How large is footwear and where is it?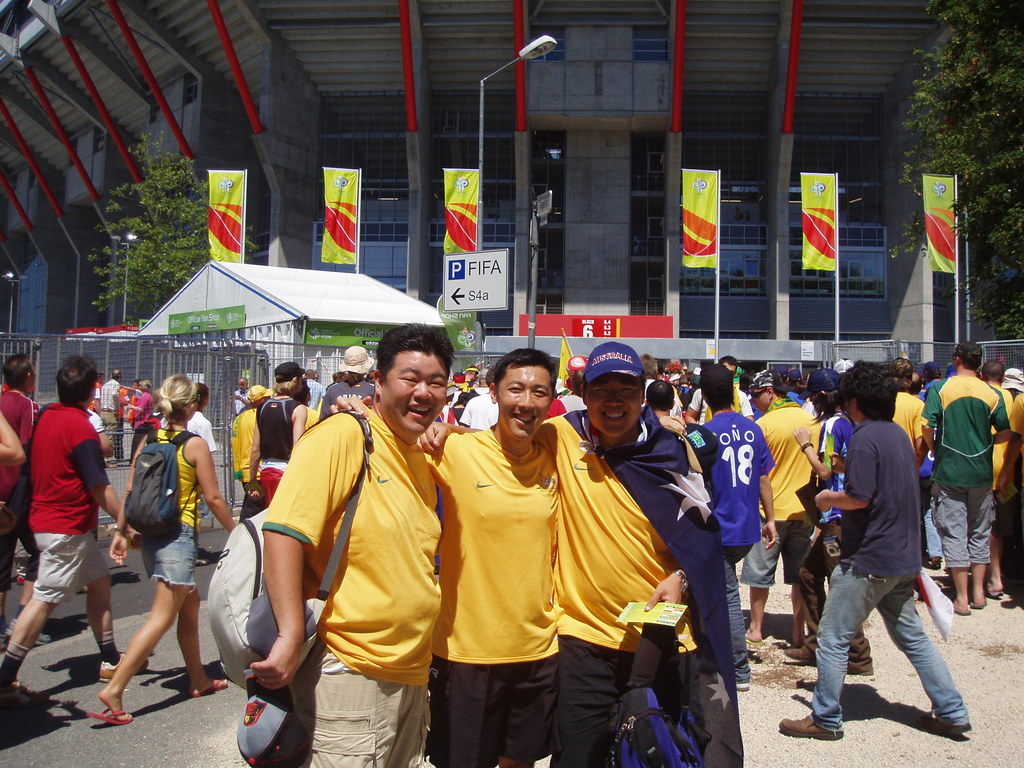
Bounding box: Rect(0, 625, 10, 650).
